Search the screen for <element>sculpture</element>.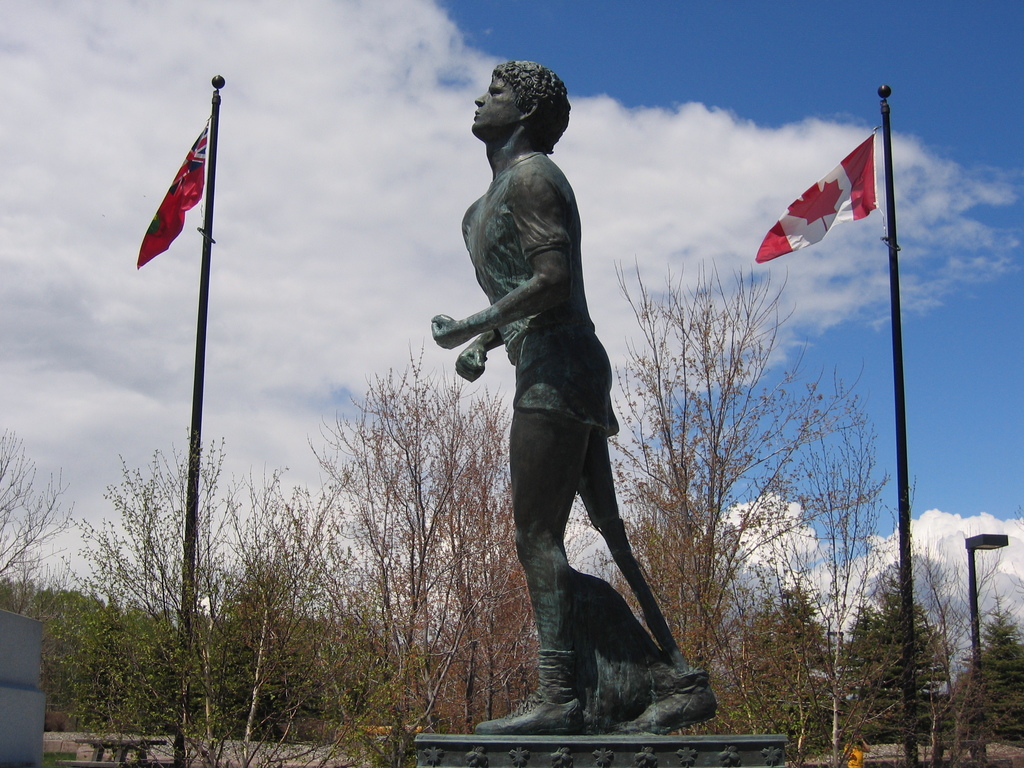
Found at 424, 53, 701, 753.
